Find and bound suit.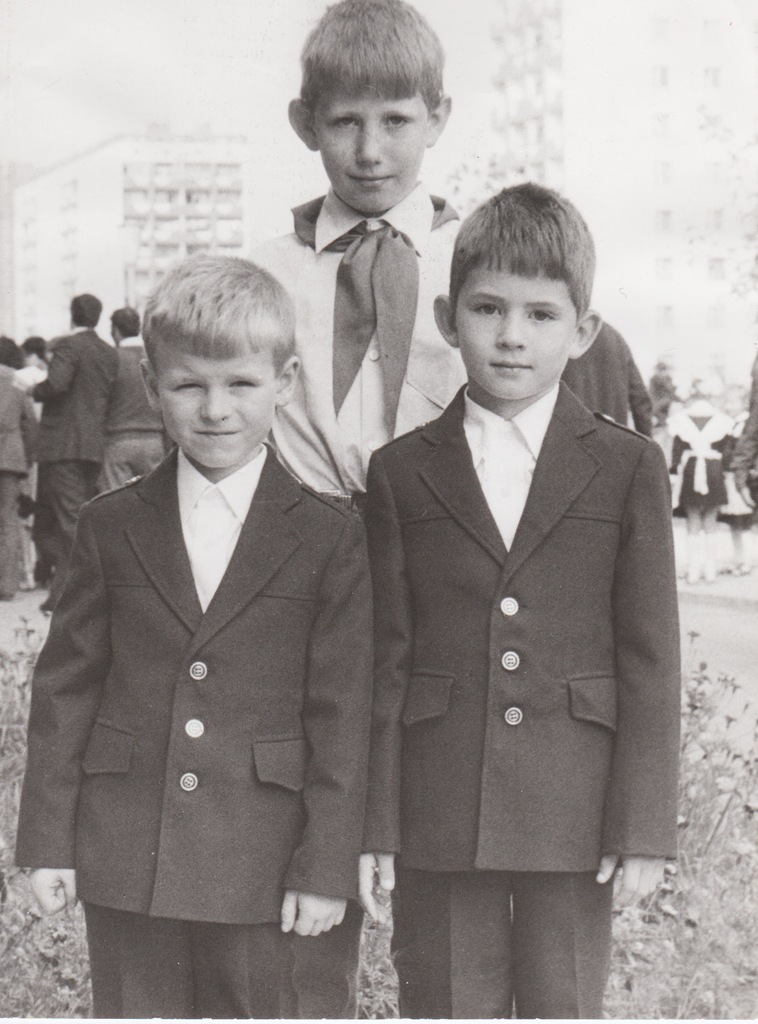
Bound: rect(362, 380, 683, 1023).
